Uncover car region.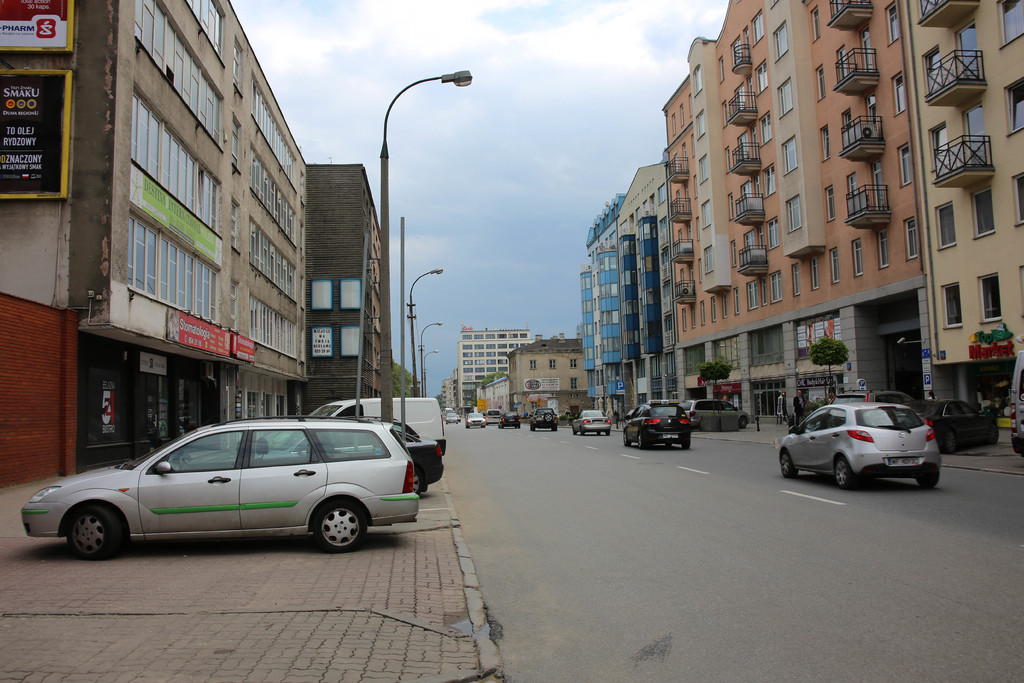
Uncovered: bbox=[776, 395, 941, 490].
